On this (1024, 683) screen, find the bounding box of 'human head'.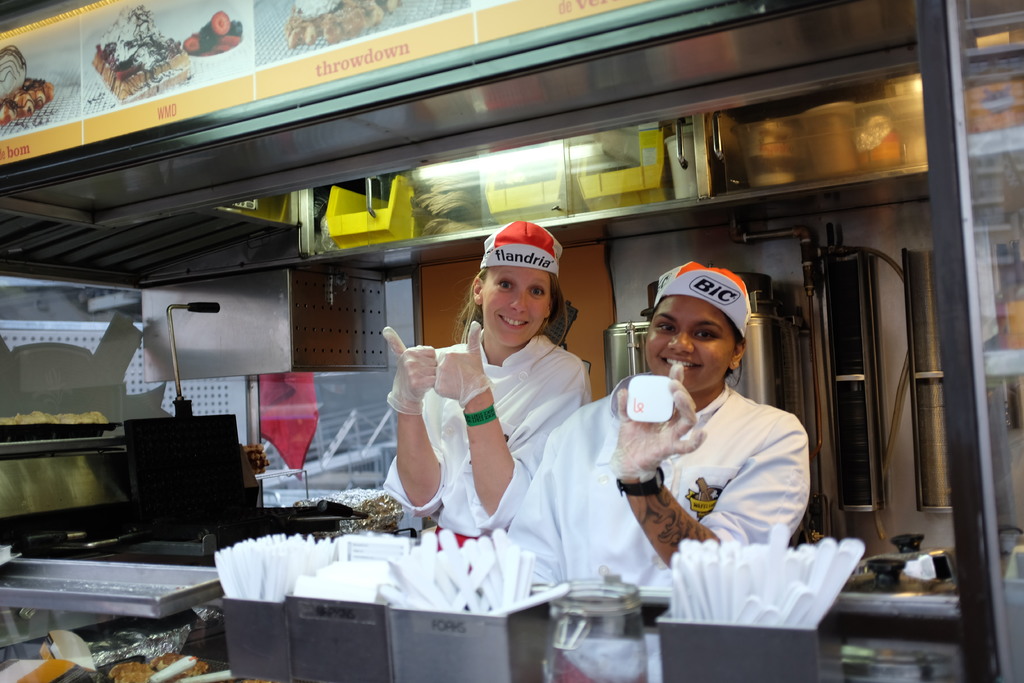
Bounding box: rect(471, 222, 557, 346).
